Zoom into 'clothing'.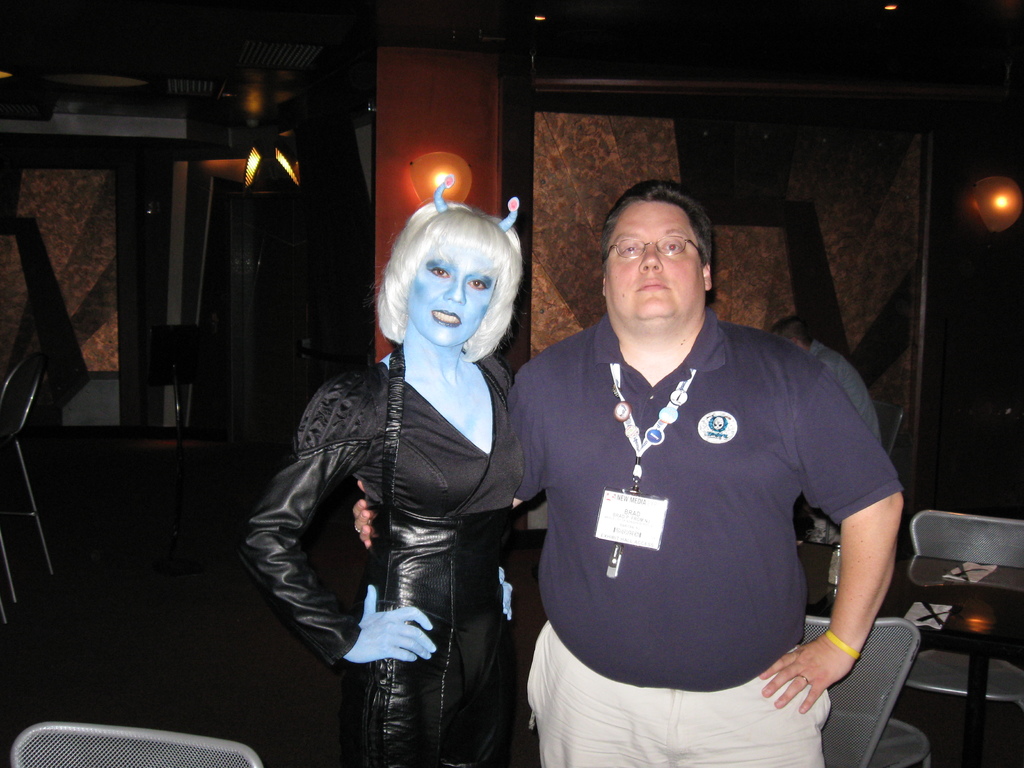
Zoom target: l=235, t=346, r=543, b=767.
